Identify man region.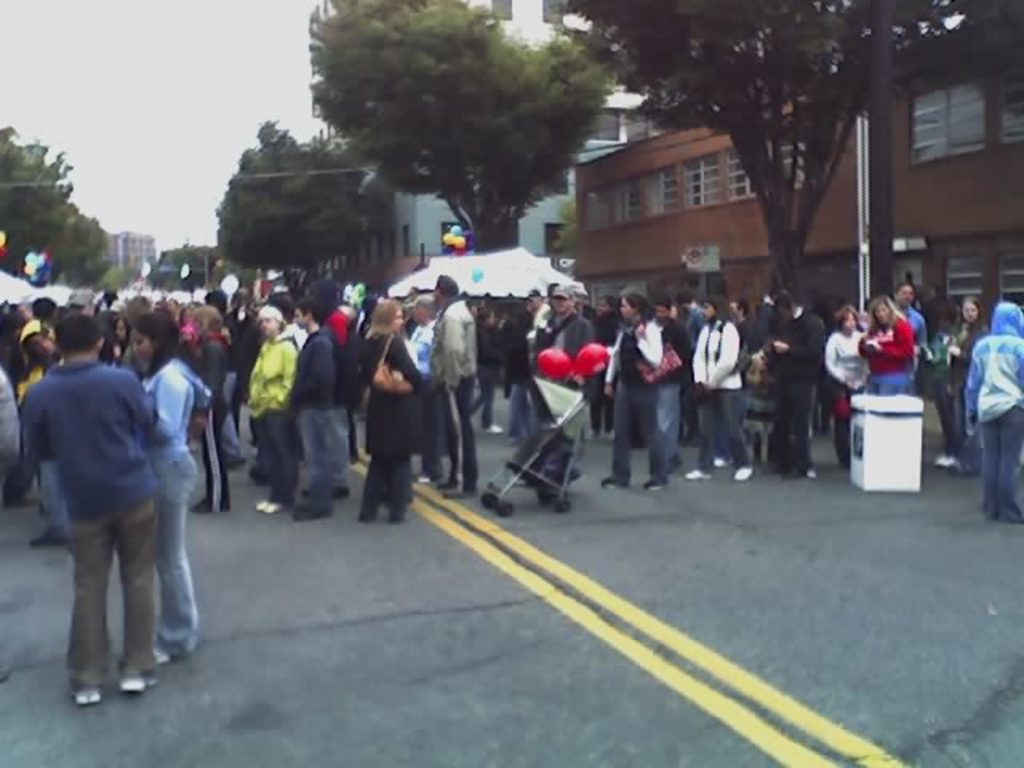
Region: (426,274,480,504).
